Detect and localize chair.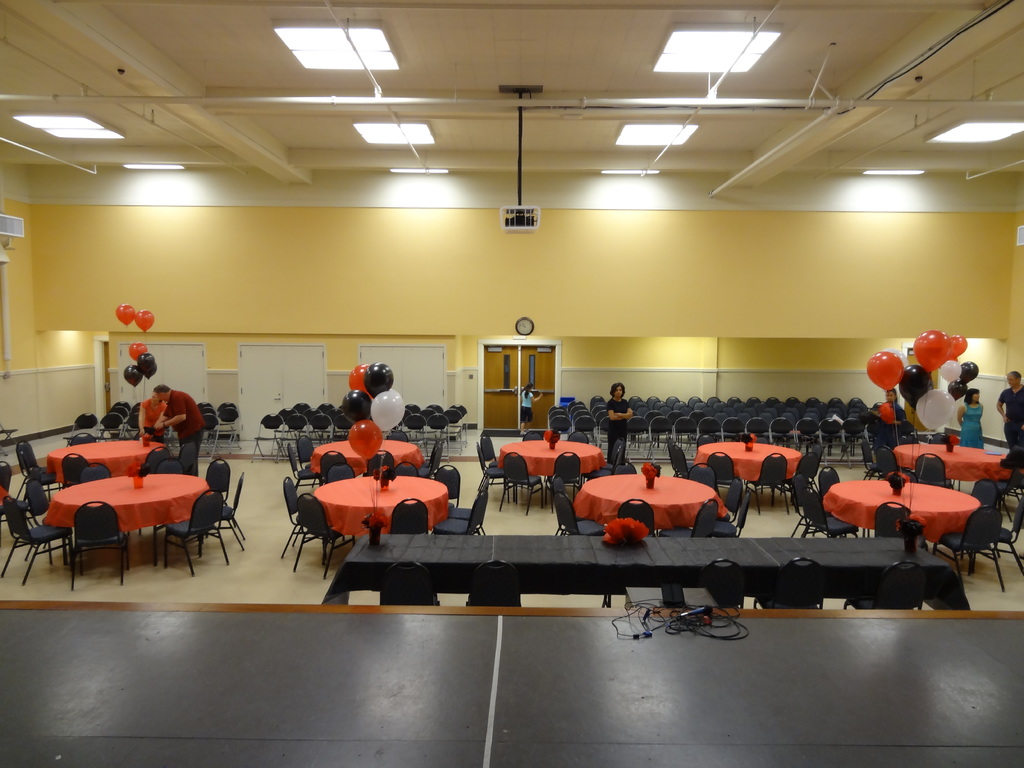
Localized at pyautogui.locateOnScreen(69, 497, 129, 593).
